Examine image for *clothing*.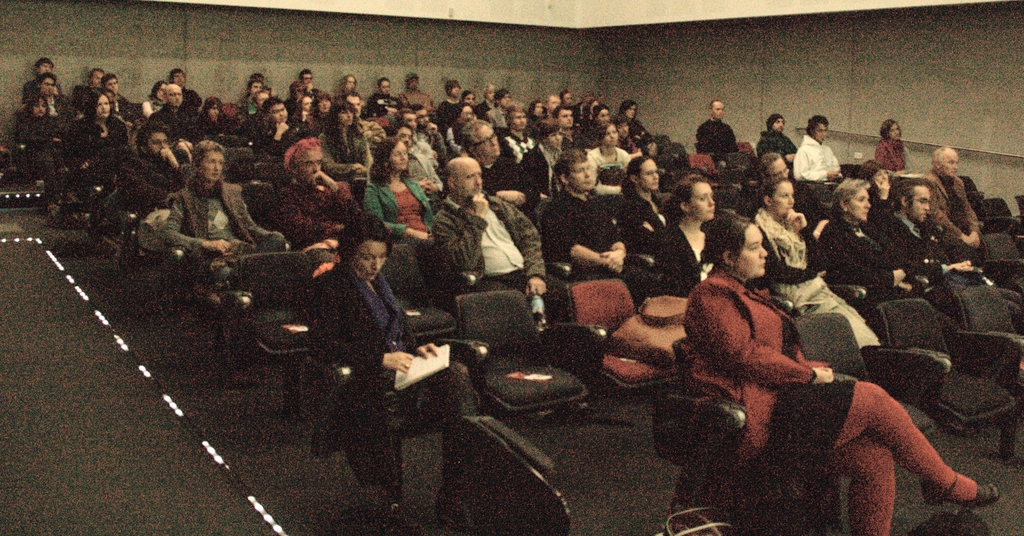
Examination result: <bbox>879, 142, 910, 176</bbox>.
